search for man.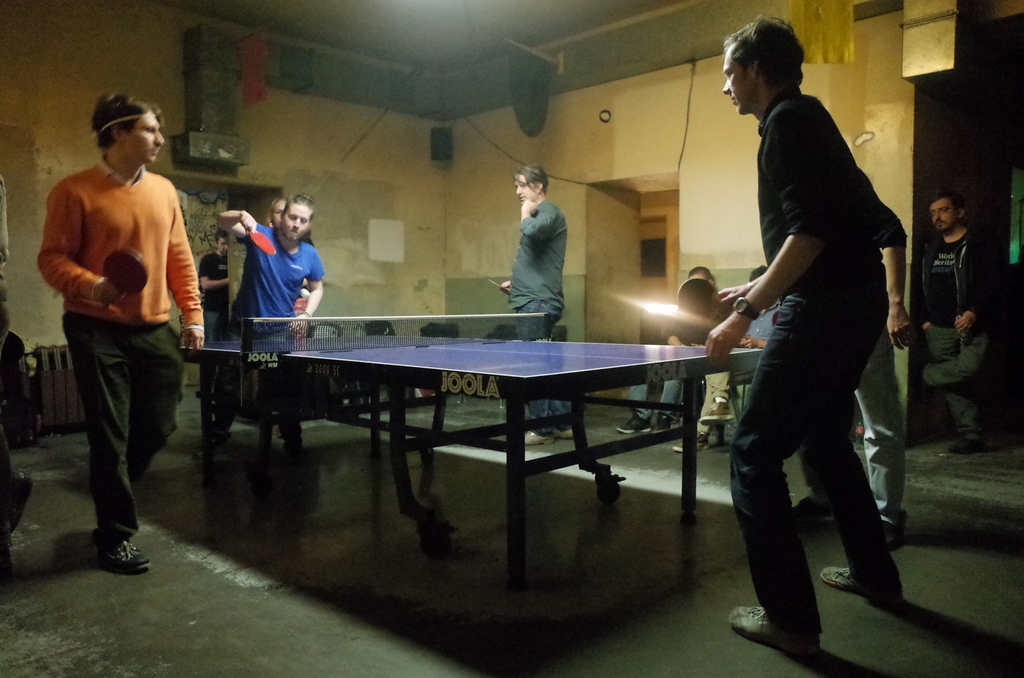
Found at (670, 262, 781, 454).
